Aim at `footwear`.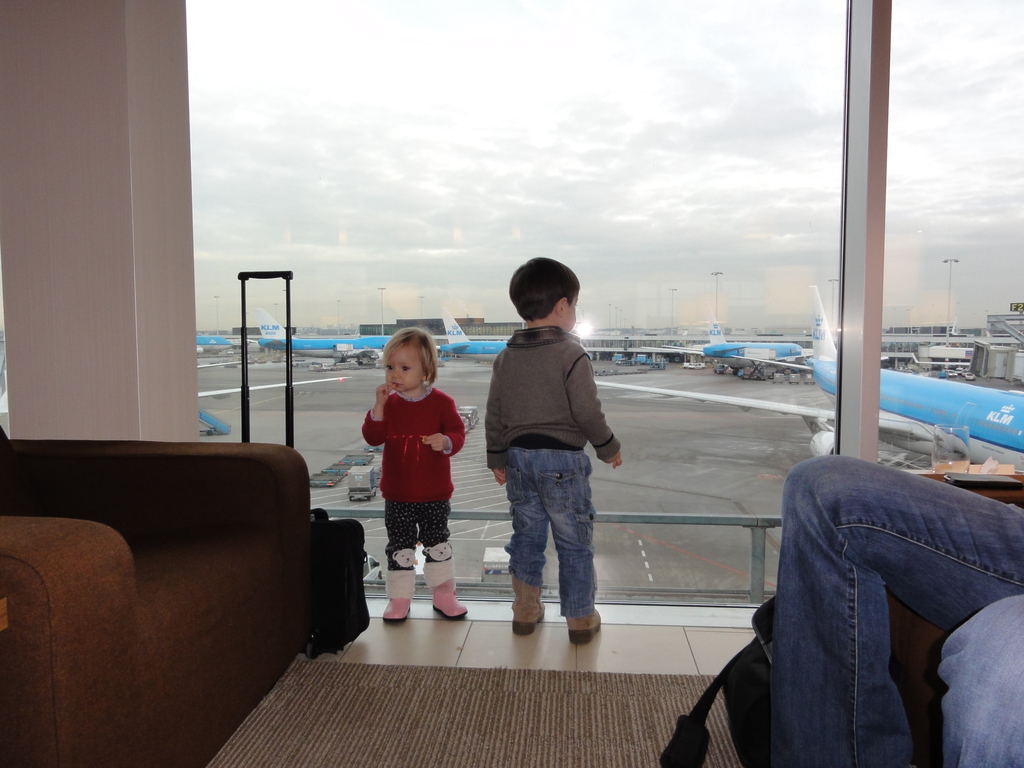
Aimed at locate(383, 600, 413, 626).
